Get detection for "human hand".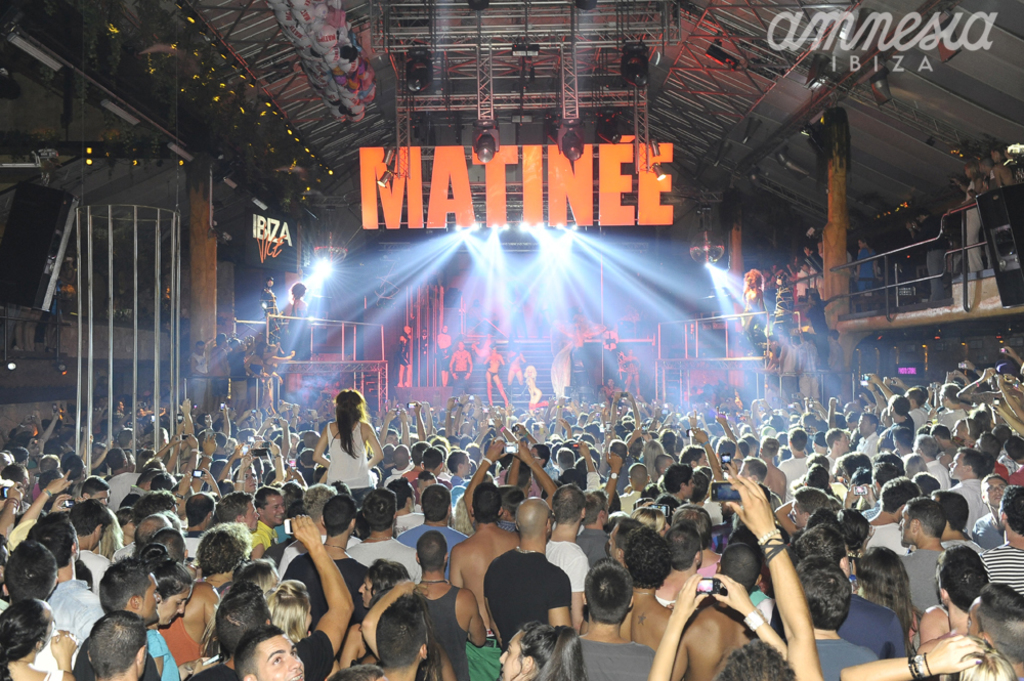
Detection: (46,470,77,497).
